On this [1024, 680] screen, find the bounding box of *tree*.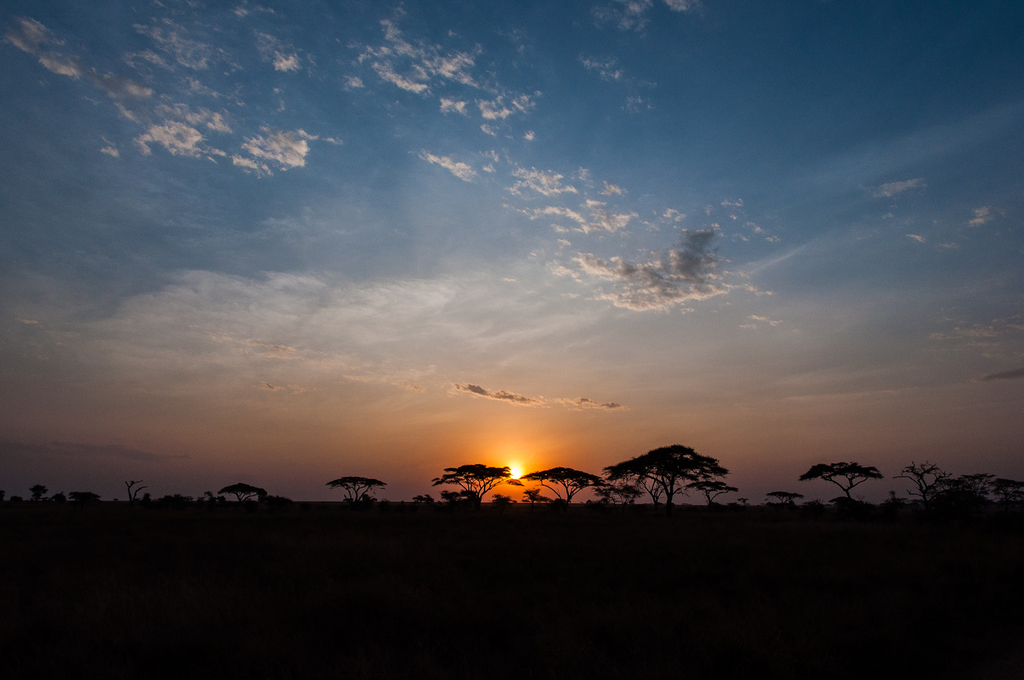
Bounding box: (891,450,947,510).
